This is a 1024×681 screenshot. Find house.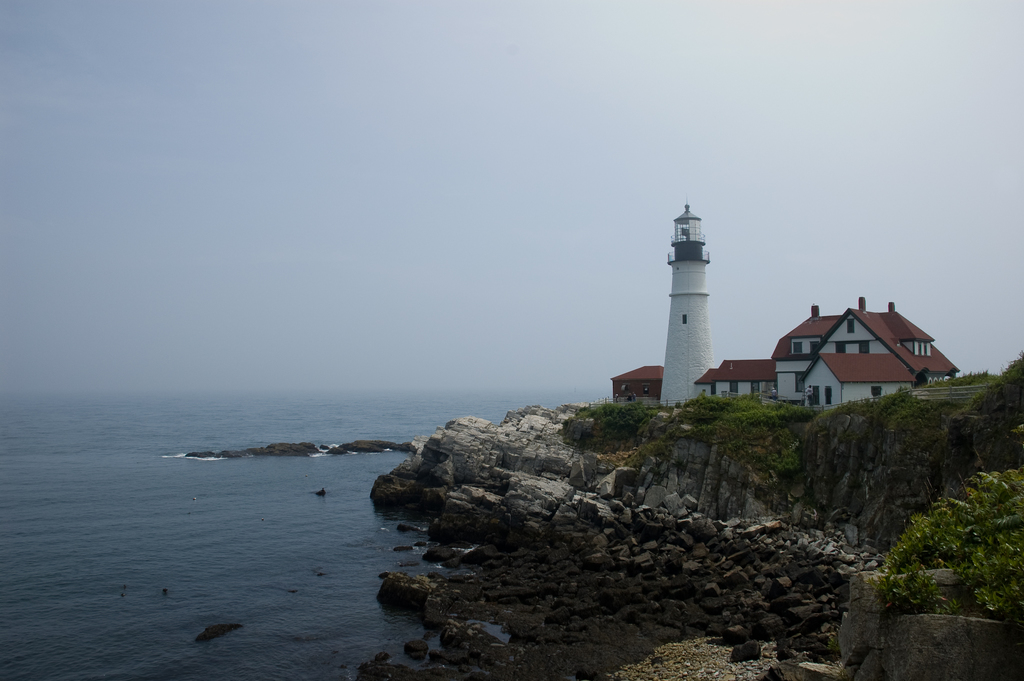
Bounding box: Rect(612, 364, 662, 403).
